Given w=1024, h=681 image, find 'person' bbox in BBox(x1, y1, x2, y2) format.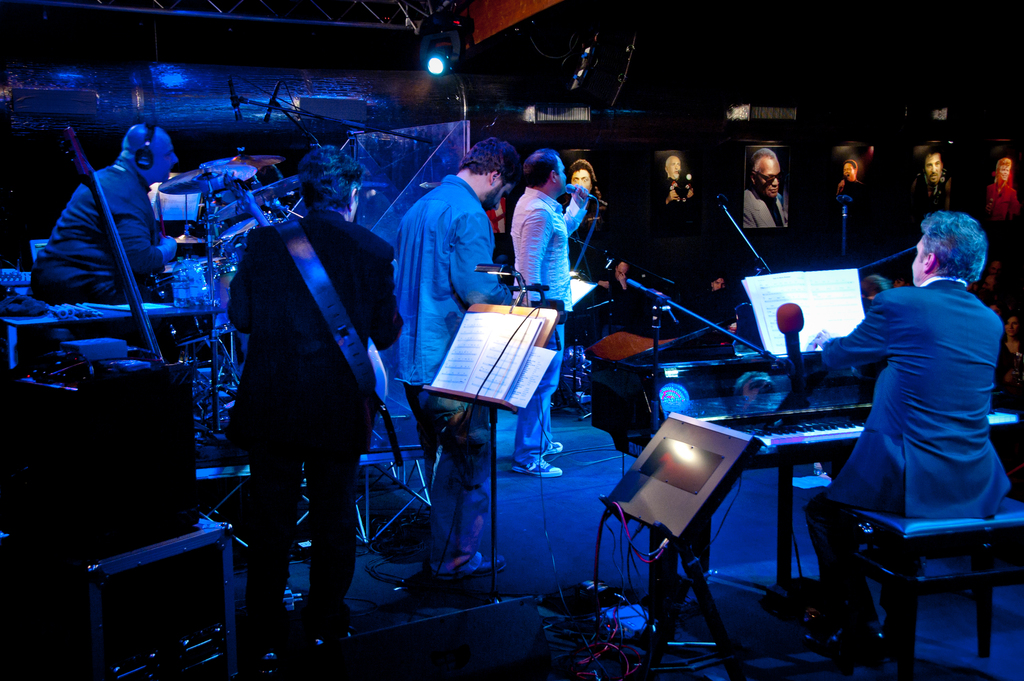
BBox(908, 145, 952, 209).
